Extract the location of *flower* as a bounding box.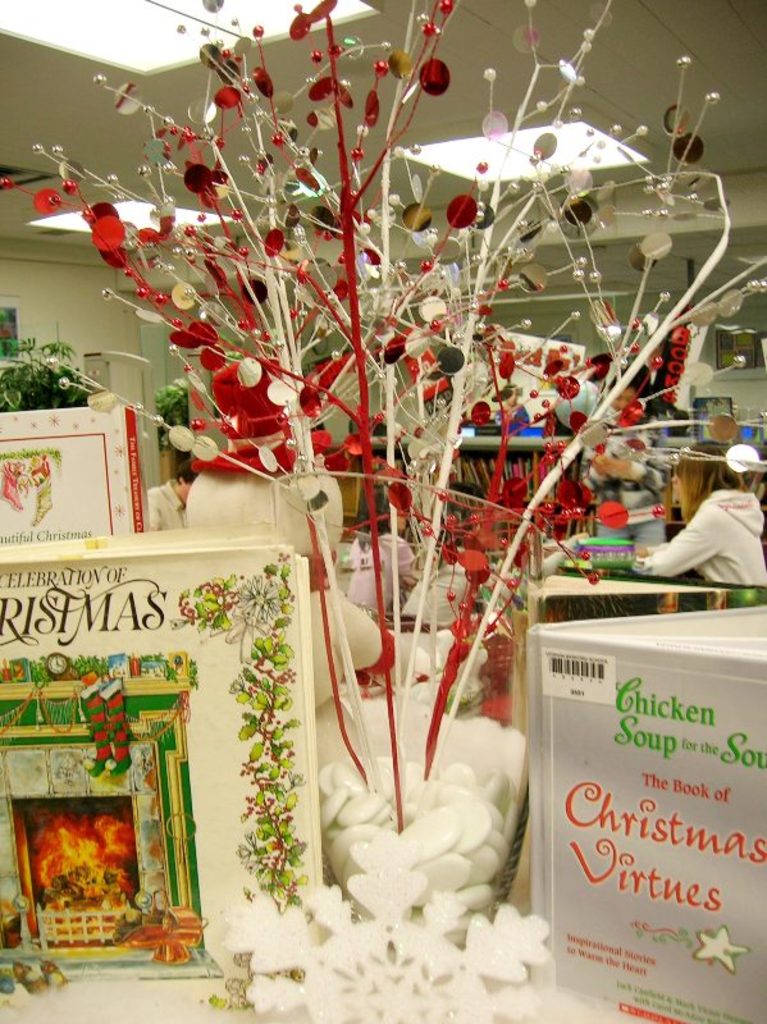
x1=233, y1=575, x2=284, y2=621.
